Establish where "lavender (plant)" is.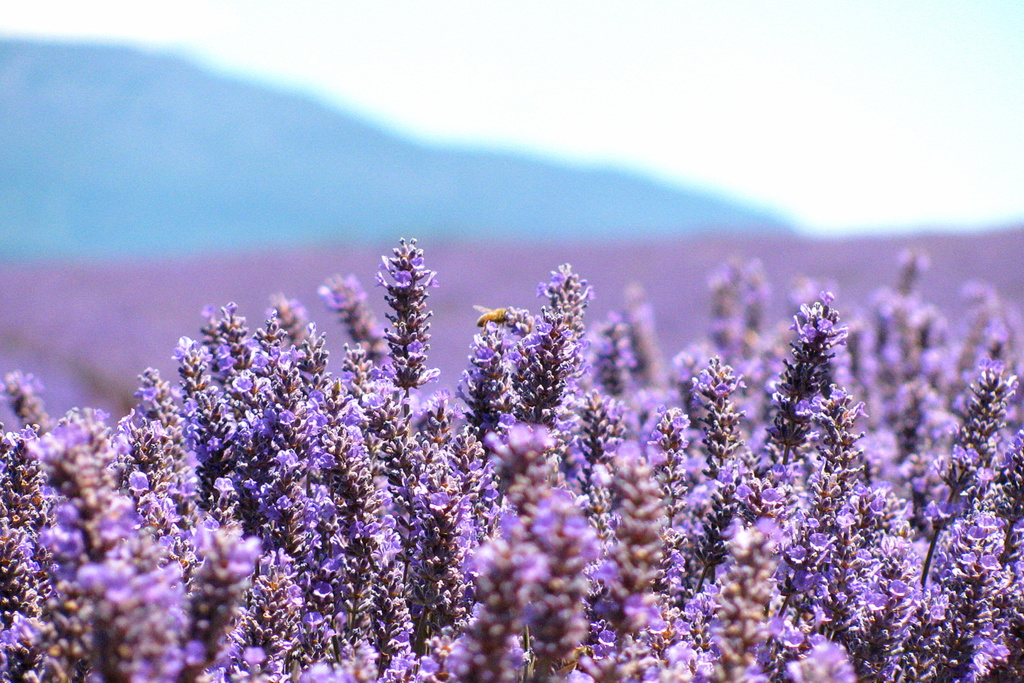
Established at 268:293:325:355.
